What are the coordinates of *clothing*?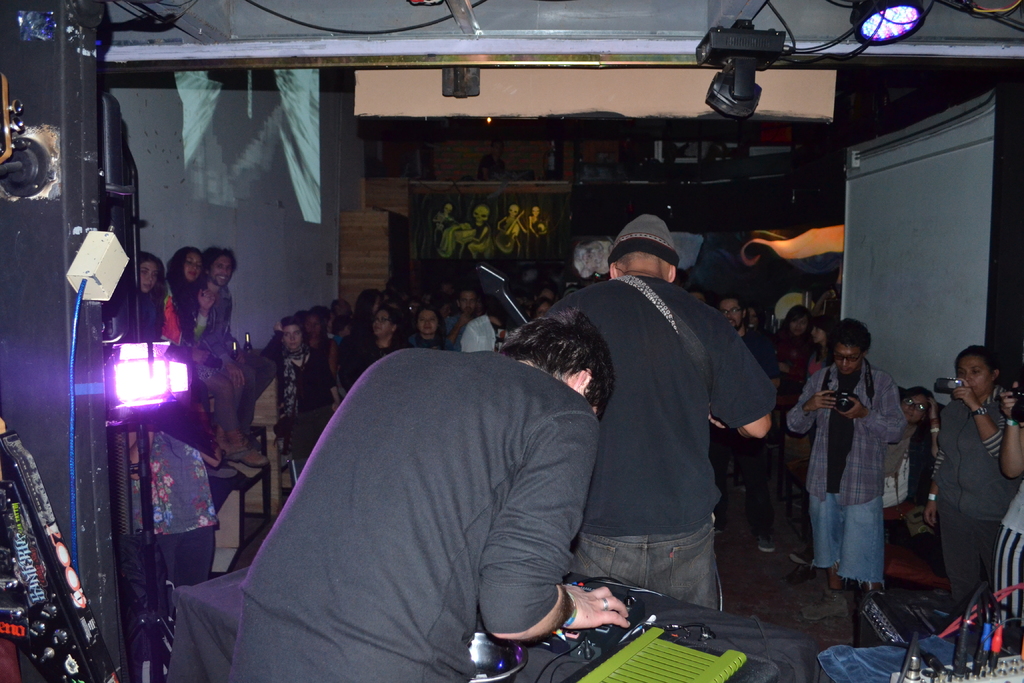
detection(931, 499, 1004, 609).
